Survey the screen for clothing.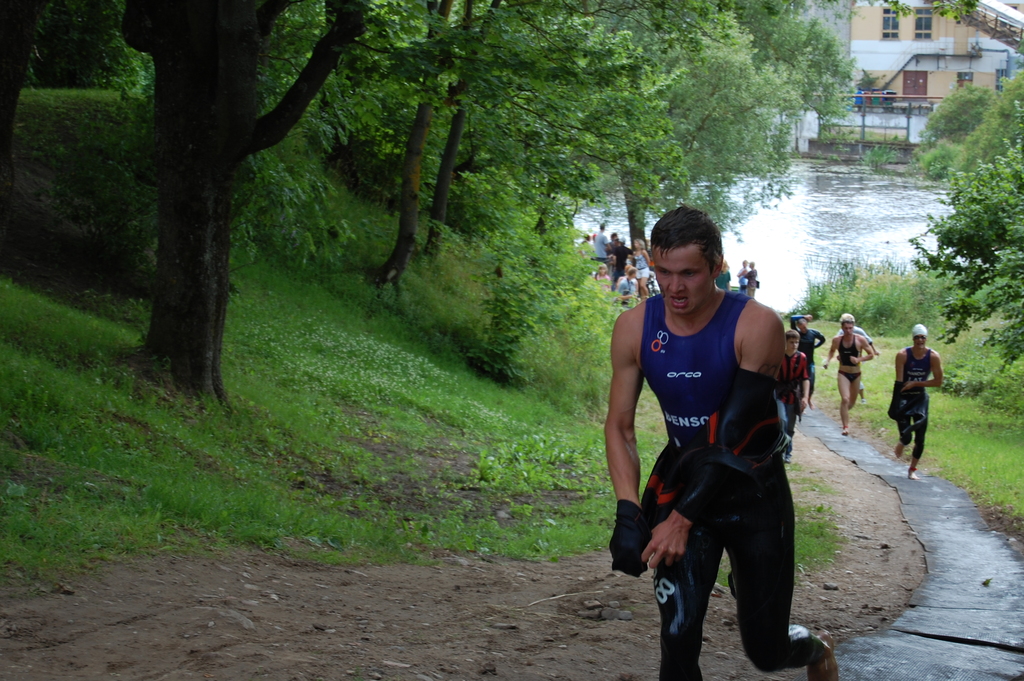
Survey found: bbox=[578, 225, 821, 451].
